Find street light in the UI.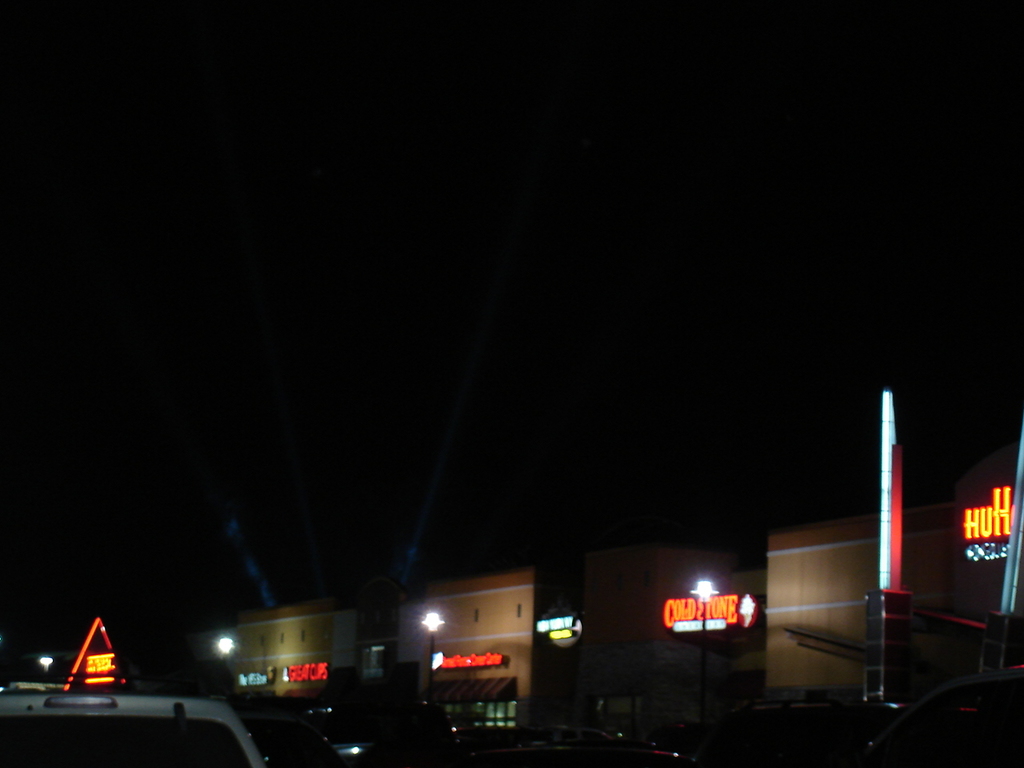
UI element at [214, 634, 245, 662].
